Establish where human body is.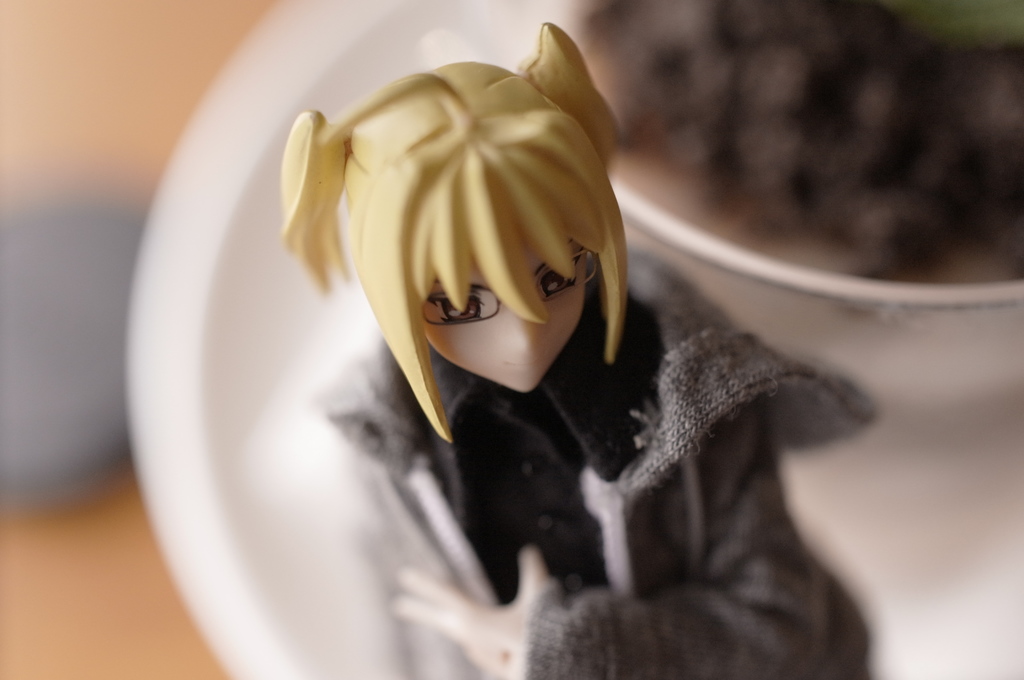
Established at locate(281, 17, 883, 679).
